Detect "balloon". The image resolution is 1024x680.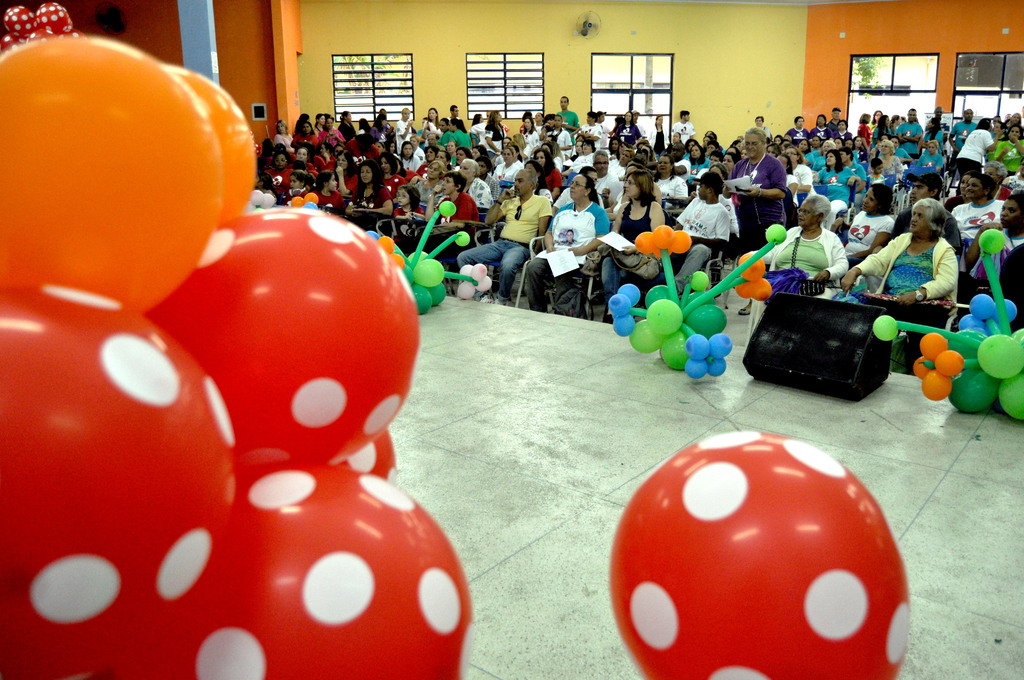
BBox(923, 359, 934, 369).
